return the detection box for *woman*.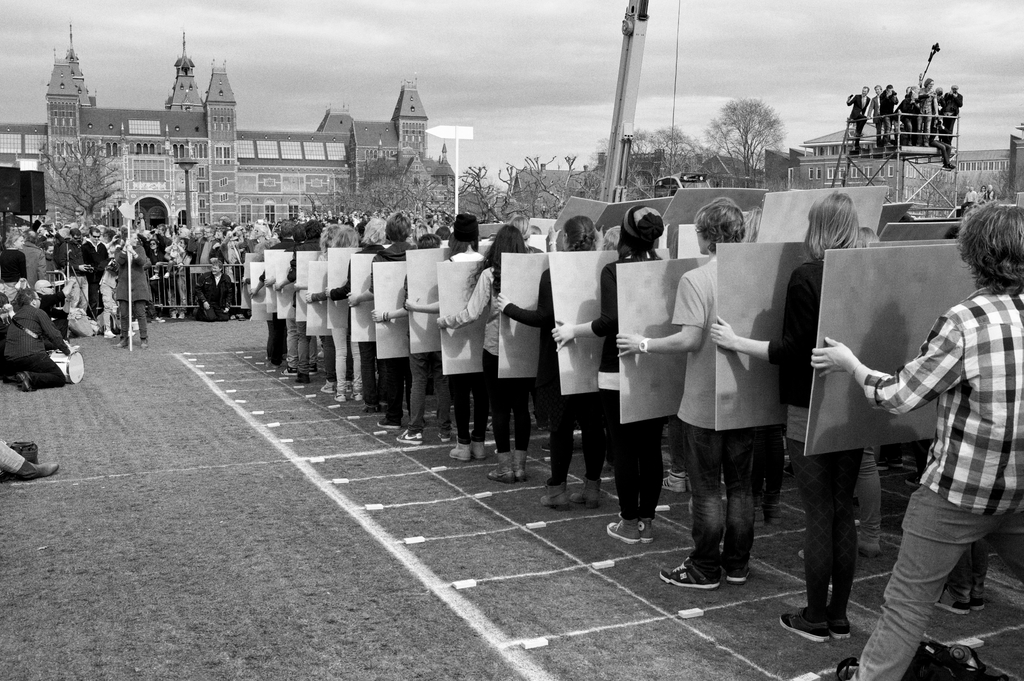
{"left": 434, "top": 224, "right": 531, "bottom": 475}.
